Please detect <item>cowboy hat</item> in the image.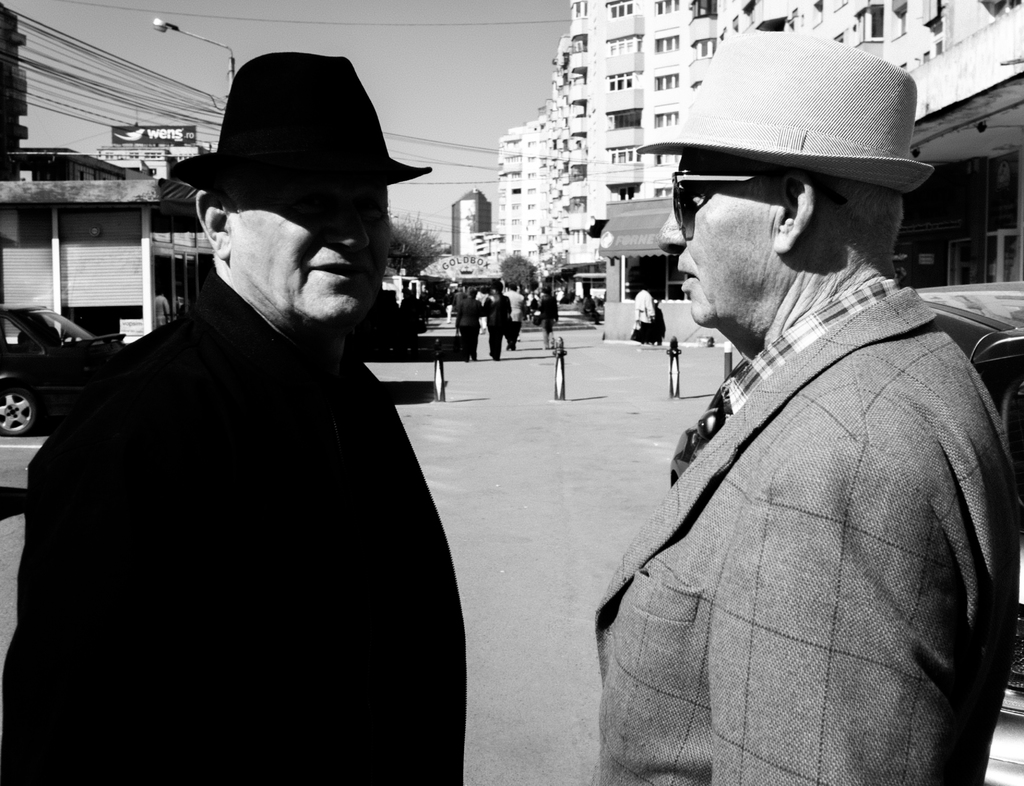
[left=643, top=26, right=923, bottom=266].
